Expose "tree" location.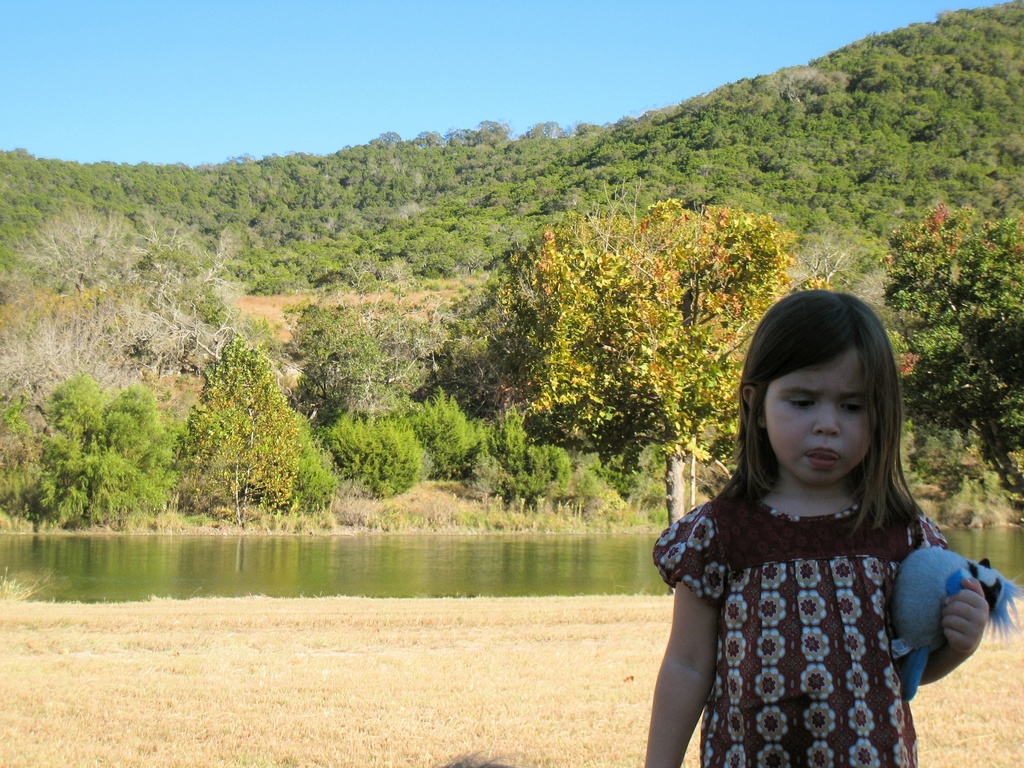
Exposed at box(161, 312, 310, 525).
